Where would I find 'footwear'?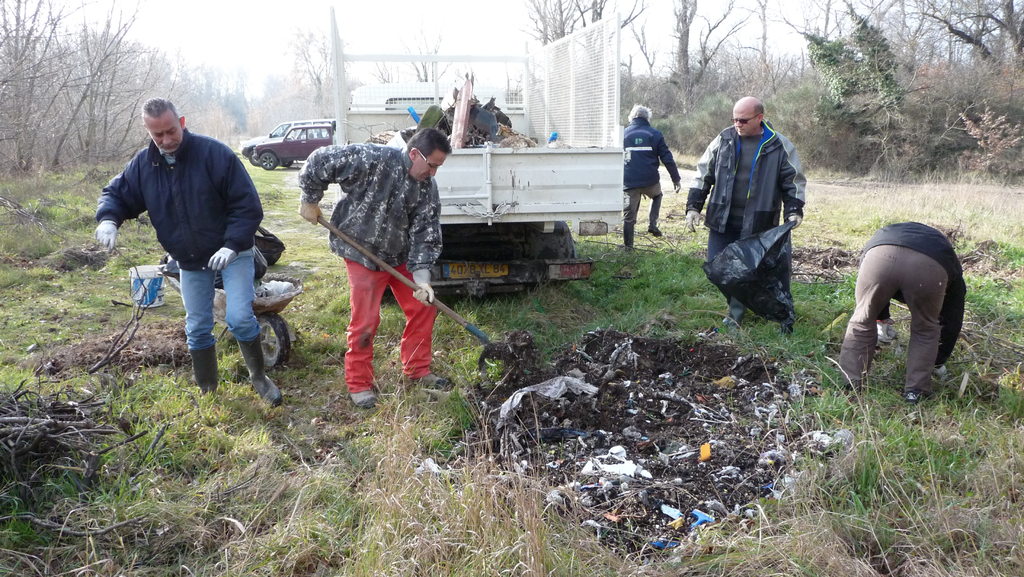
At box(620, 224, 634, 253).
